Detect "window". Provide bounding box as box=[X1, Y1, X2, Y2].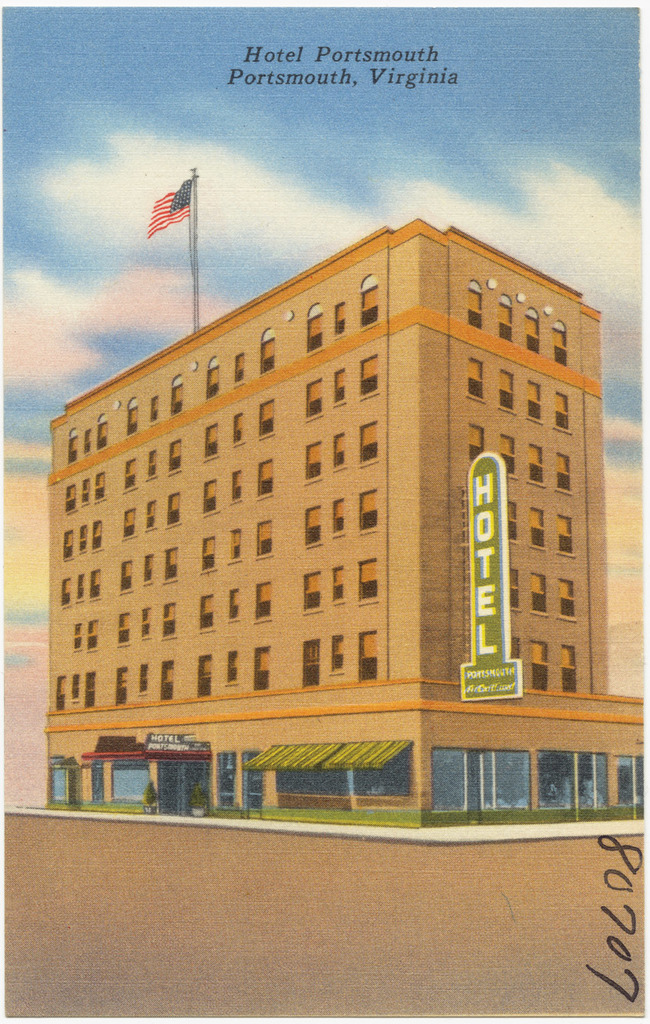
box=[201, 420, 219, 460].
